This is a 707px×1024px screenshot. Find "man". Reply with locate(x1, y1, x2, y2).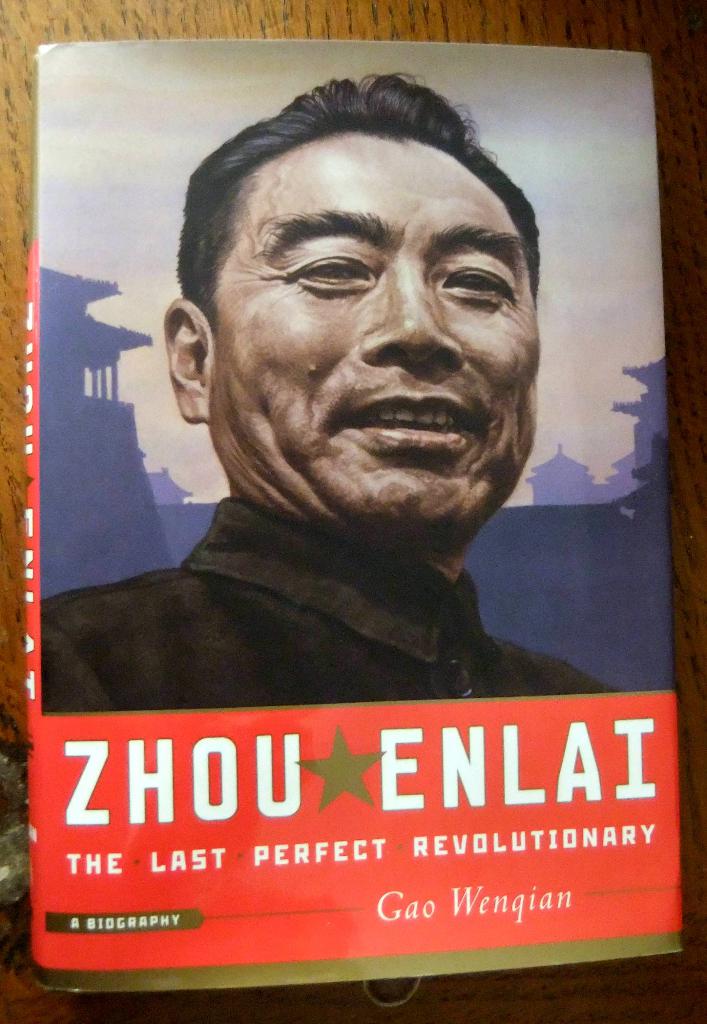
locate(44, 67, 643, 717).
